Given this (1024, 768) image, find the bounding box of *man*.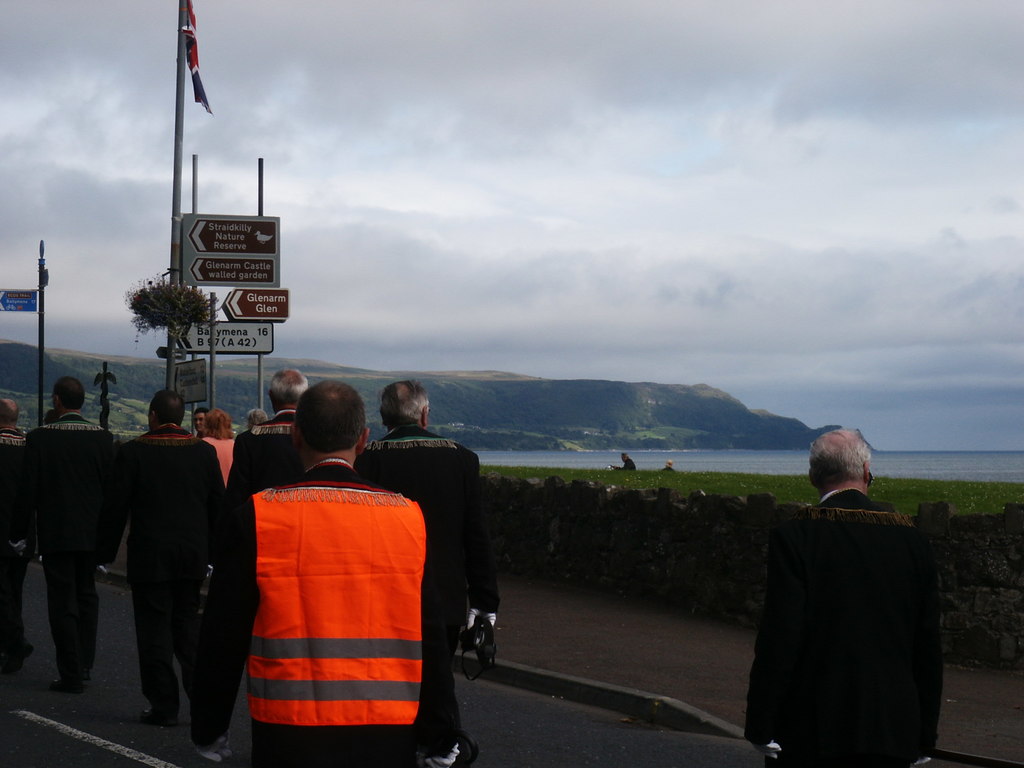
l=349, t=385, r=504, b=767.
